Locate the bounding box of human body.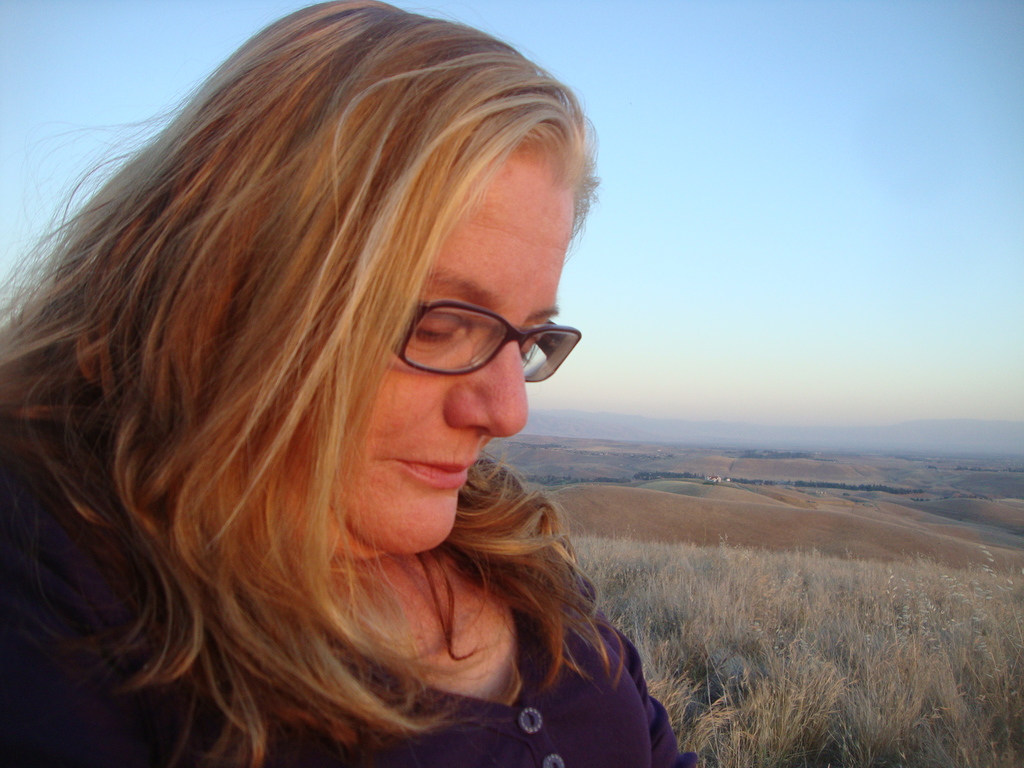
Bounding box: {"x1": 0, "y1": 49, "x2": 716, "y2": 767}.
